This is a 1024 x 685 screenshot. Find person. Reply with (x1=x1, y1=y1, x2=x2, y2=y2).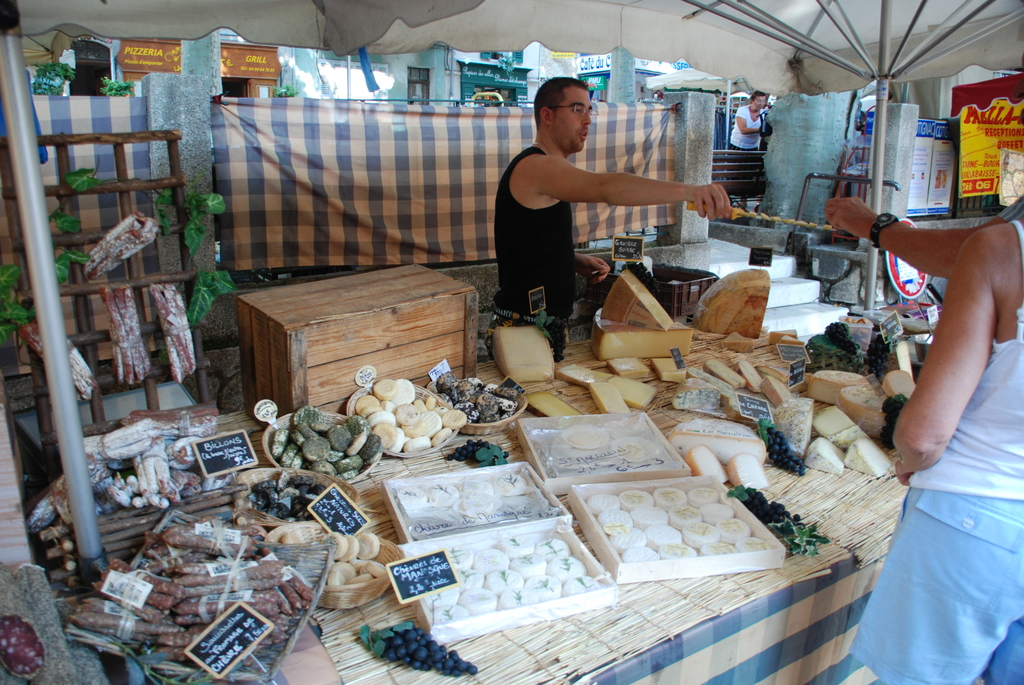
(x1=723, y1=92, x2=772, y2=214).
